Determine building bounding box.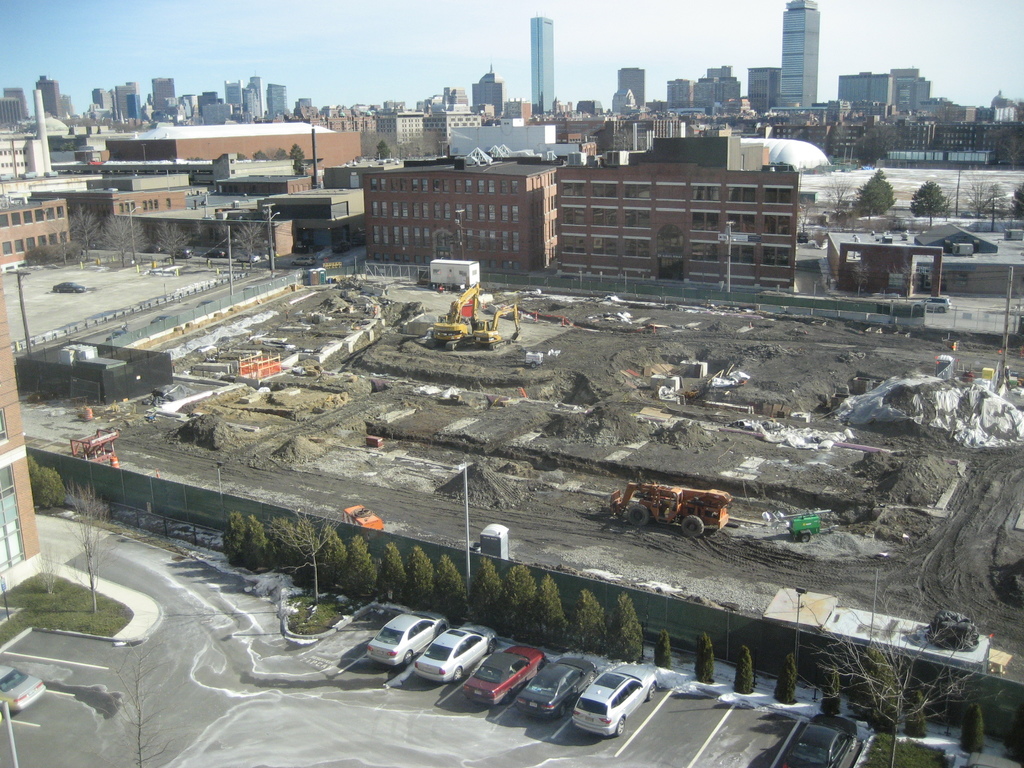
Determined: [left=0, top=273, right=46, bottom=600].
